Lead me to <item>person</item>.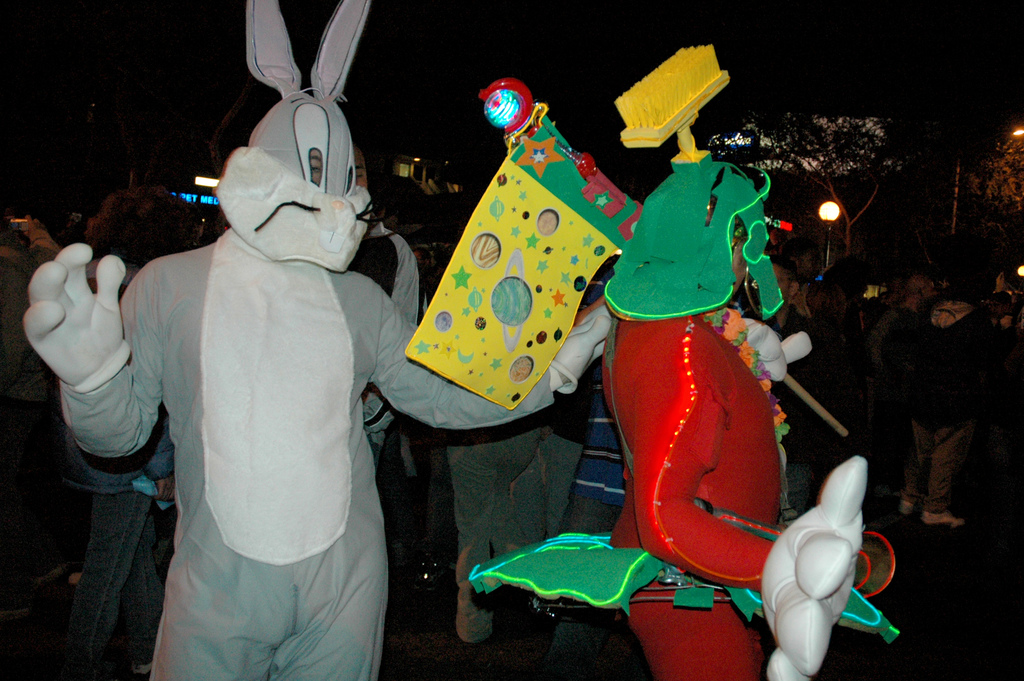
Lead to (x1=346, y1=140, x2=419, y2=470).
